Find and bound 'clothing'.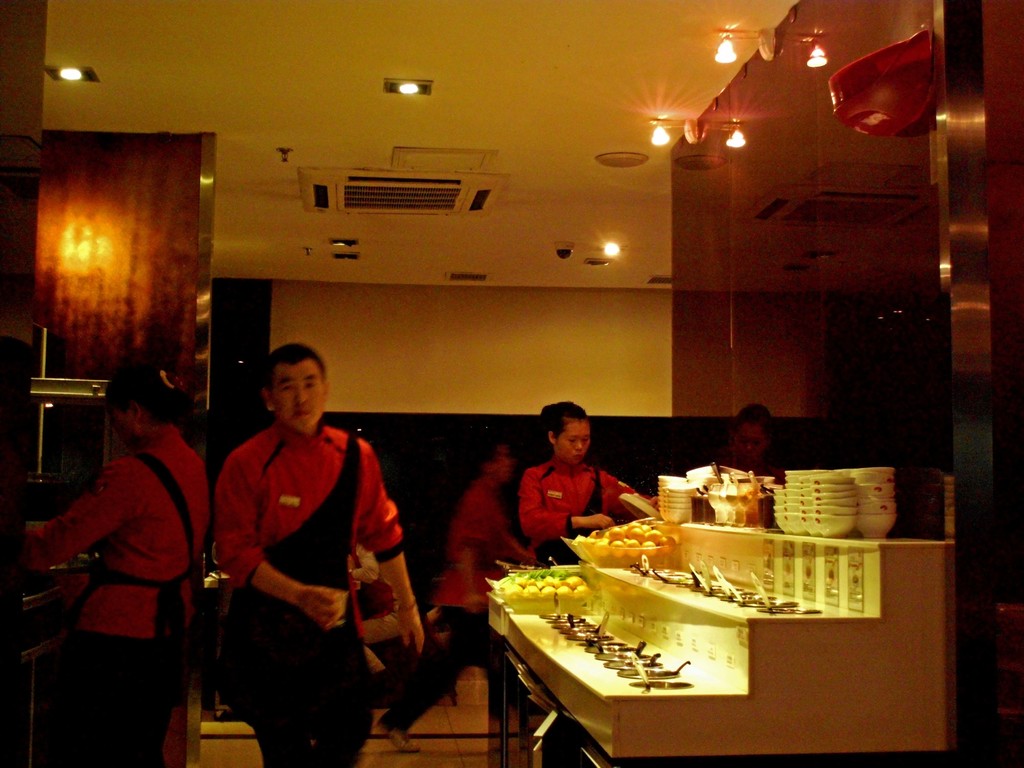
Bound: BBox(22, 422, 214, 767).
